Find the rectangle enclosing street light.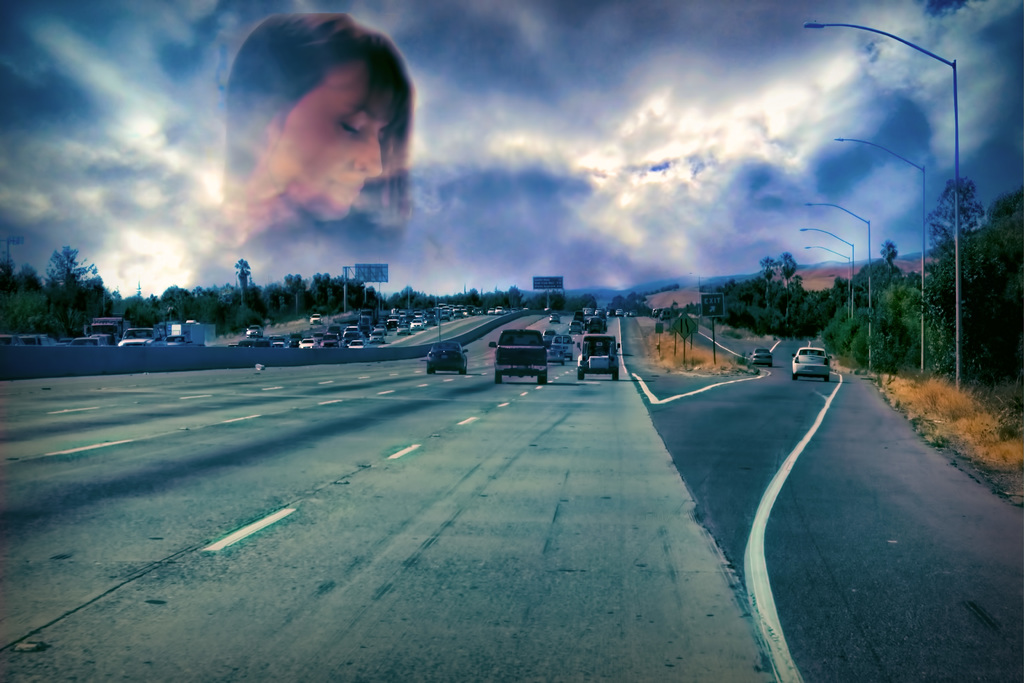
bbox(798, 226, 858, 318).
